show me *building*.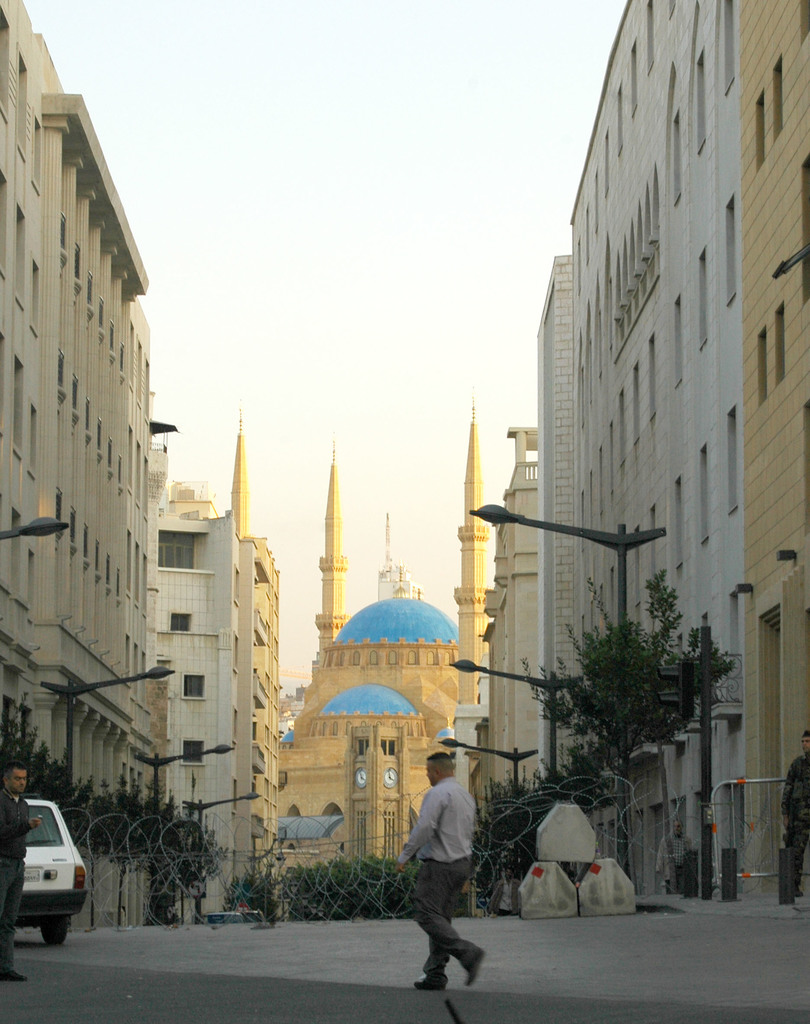
*building* is here: detection(535, 252, 575, 783).
